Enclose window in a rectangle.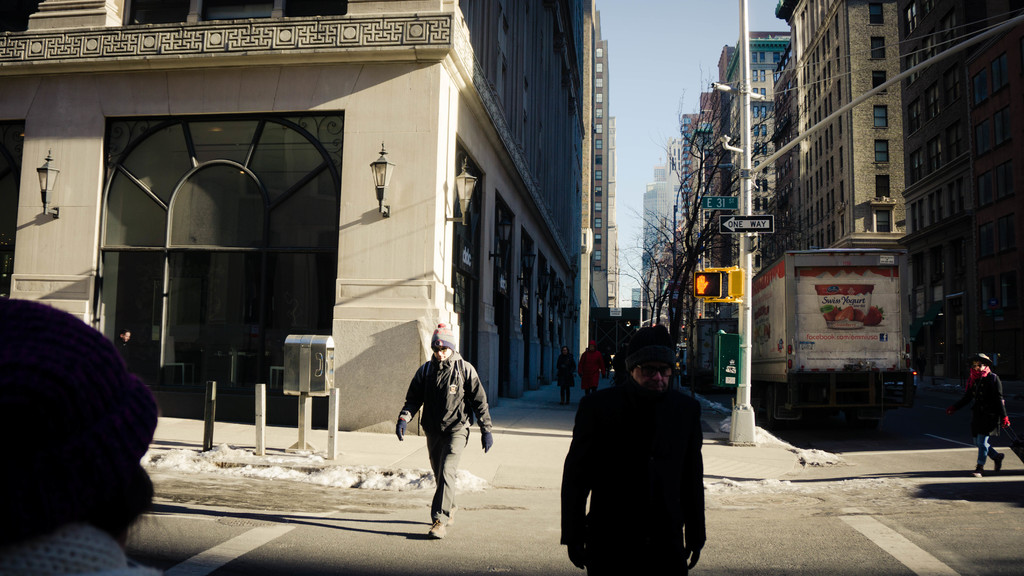
crop(867, 33, 890, 72).
